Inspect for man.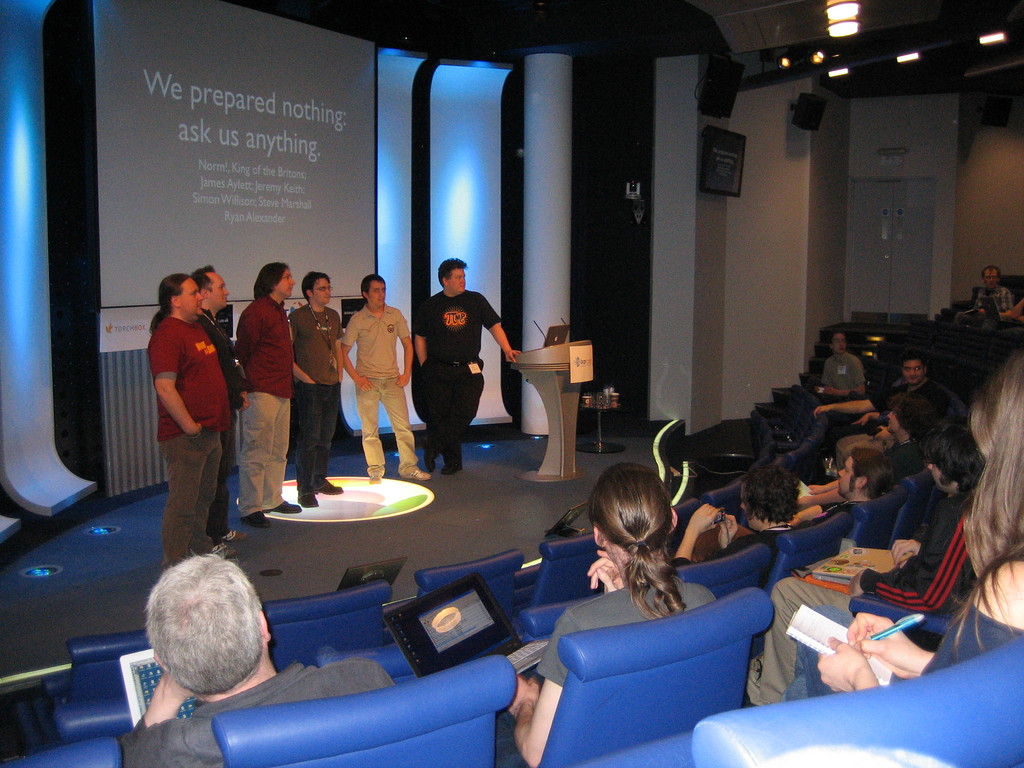
Inspection: detection(742, 424, 988, 706).
